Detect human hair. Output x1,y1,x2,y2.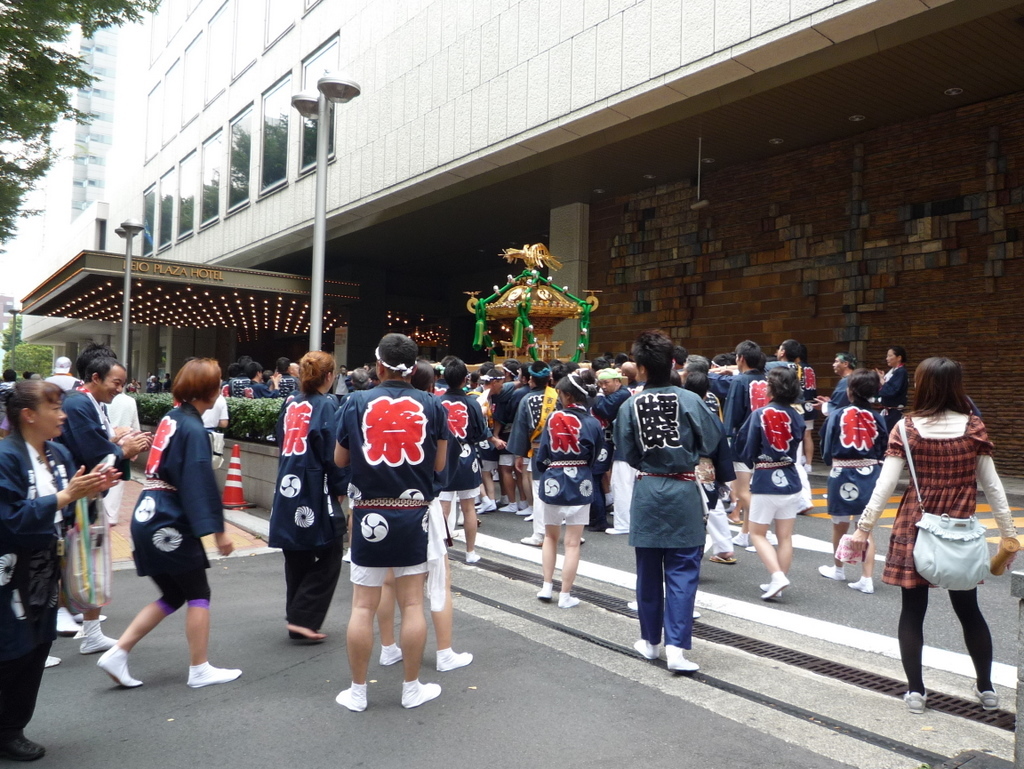
782,339,796,358.
